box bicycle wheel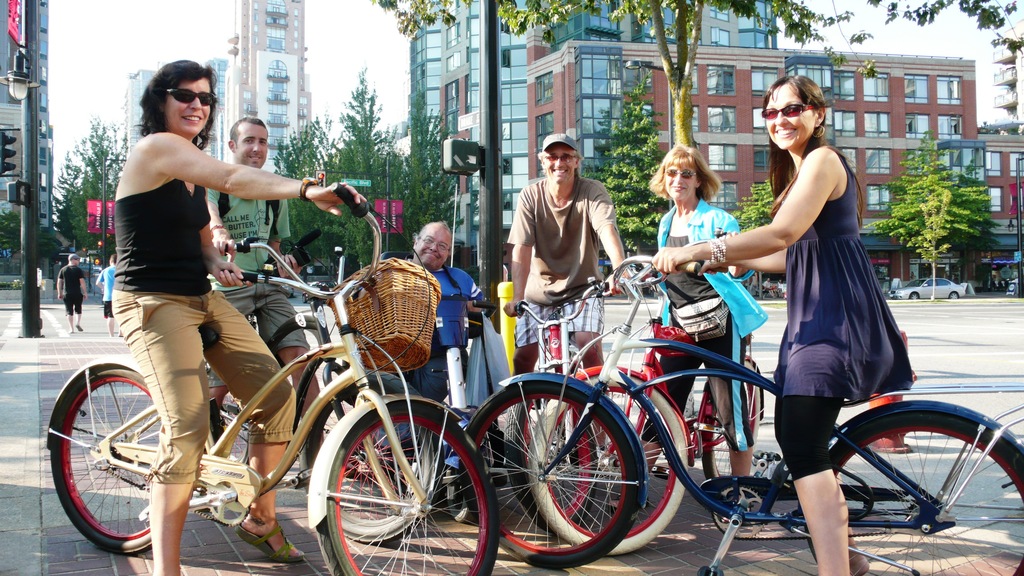
288, 359, 451, 543
